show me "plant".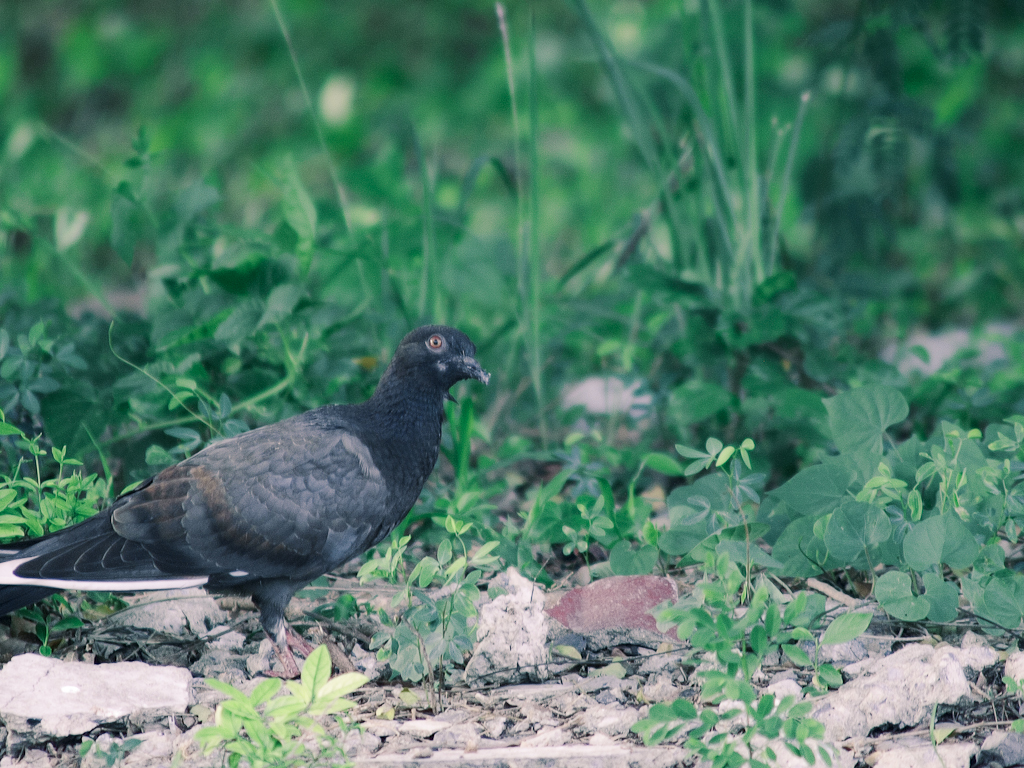
"plant" is here: box(328, 594, 408, 630).
